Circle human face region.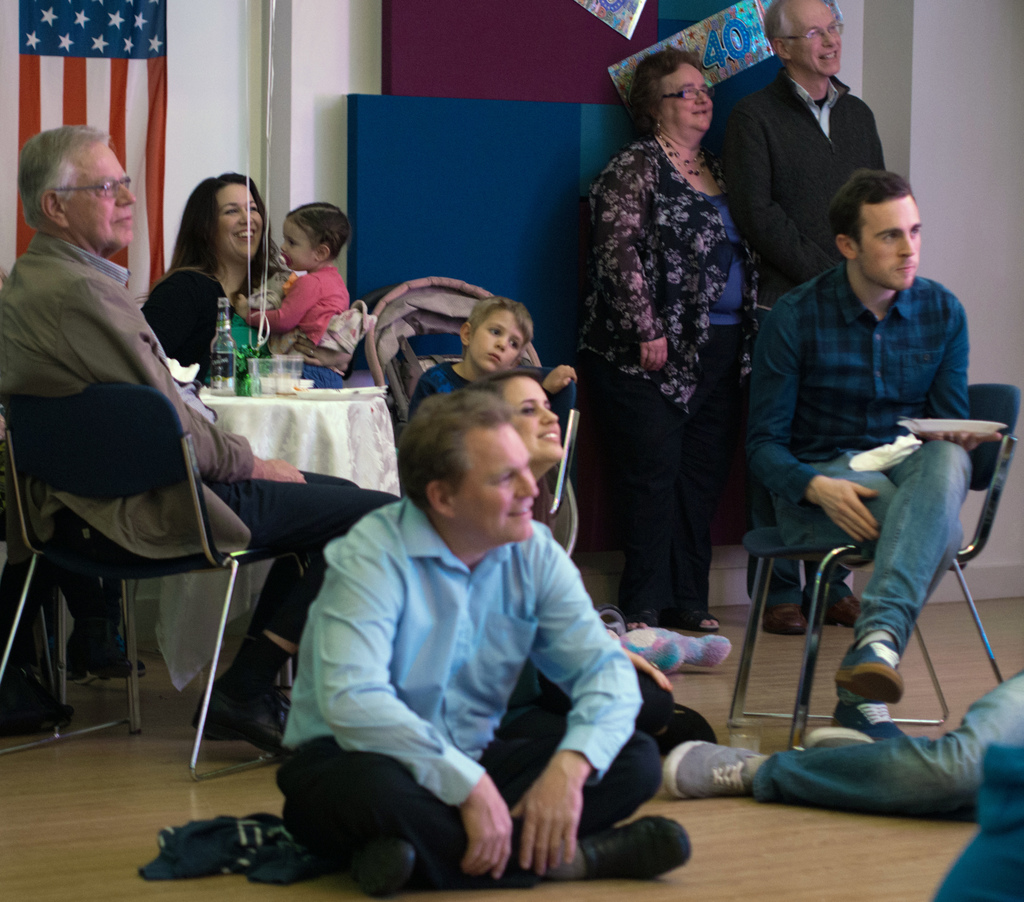
Region: bbox(58, 139, 132, 249).
